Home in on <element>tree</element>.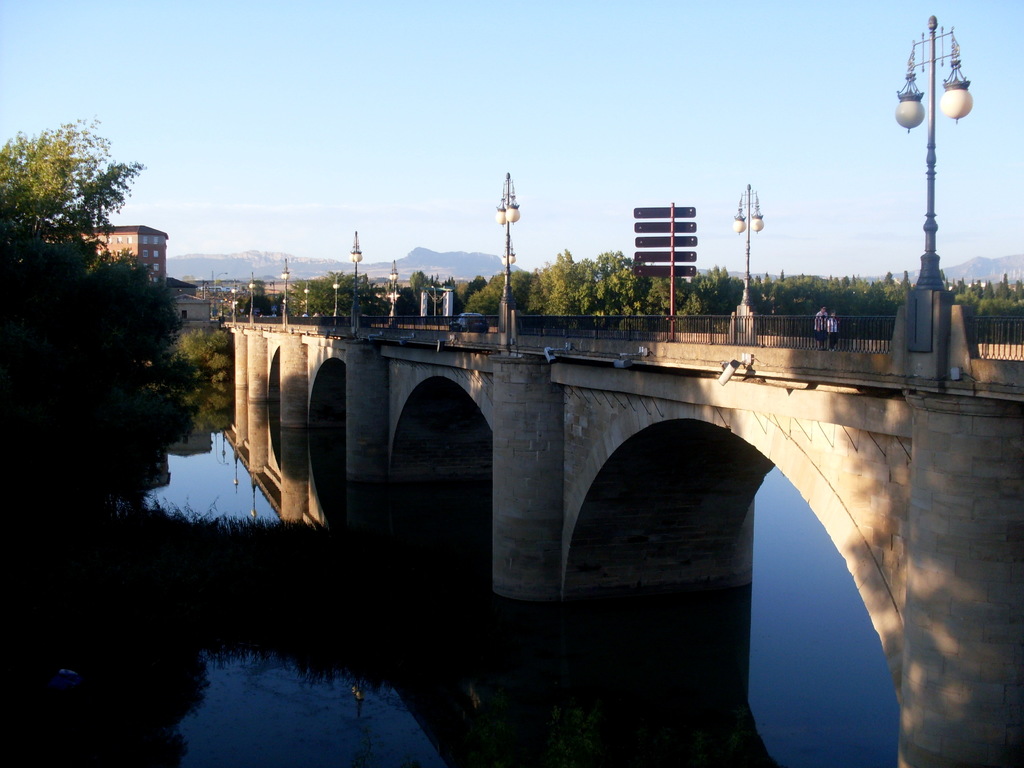
Homed in at [x1=0, y1=106, x2=147, y2=242].
